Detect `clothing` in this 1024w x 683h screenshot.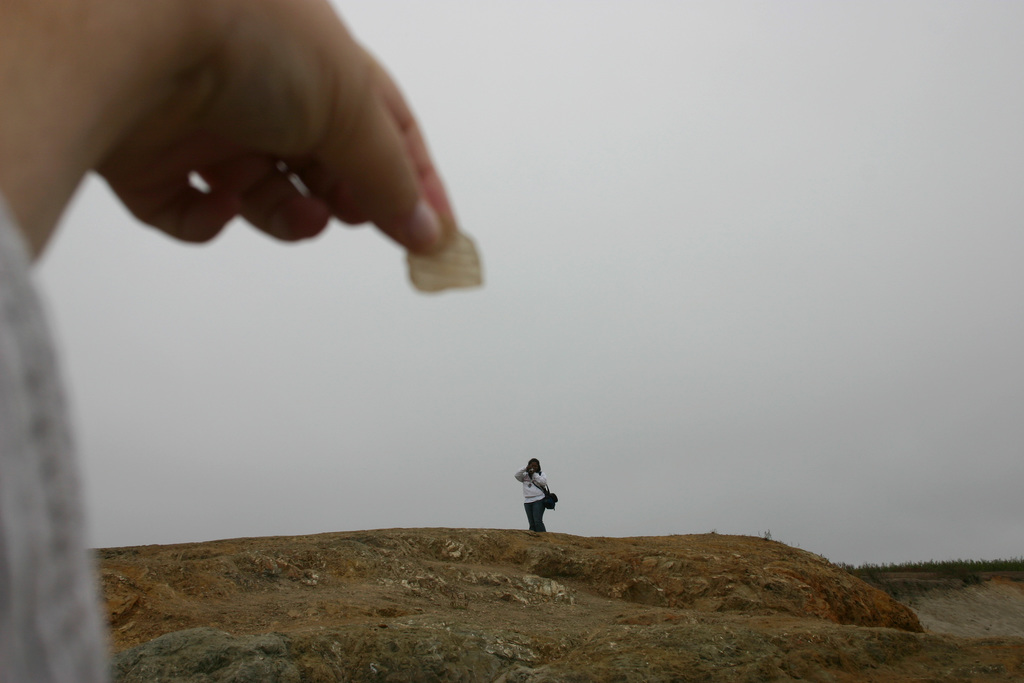
Detection: bbox=[0, 193, 113, 682].
